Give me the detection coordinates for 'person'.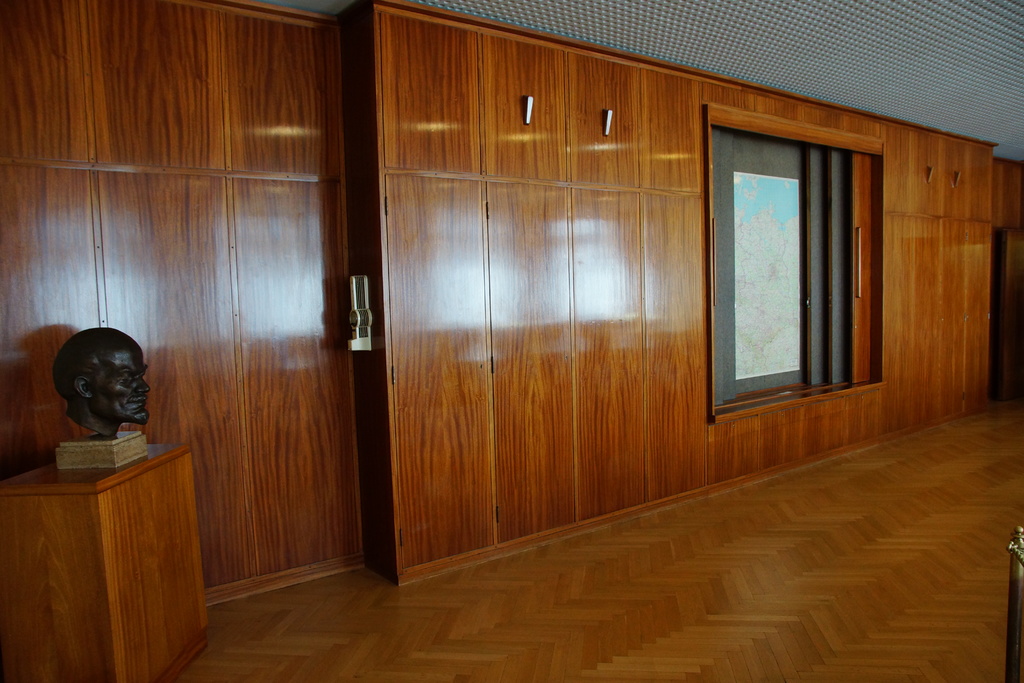
region(66, 326, 152, 441).
